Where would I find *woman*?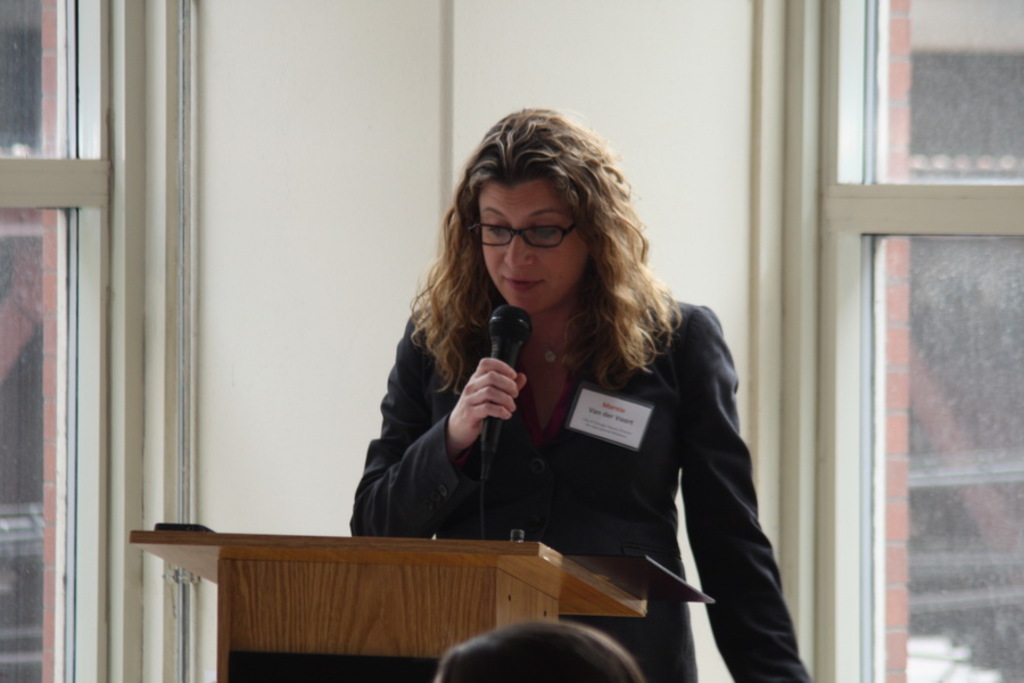
At select_region(331, 131, 796, 650).
